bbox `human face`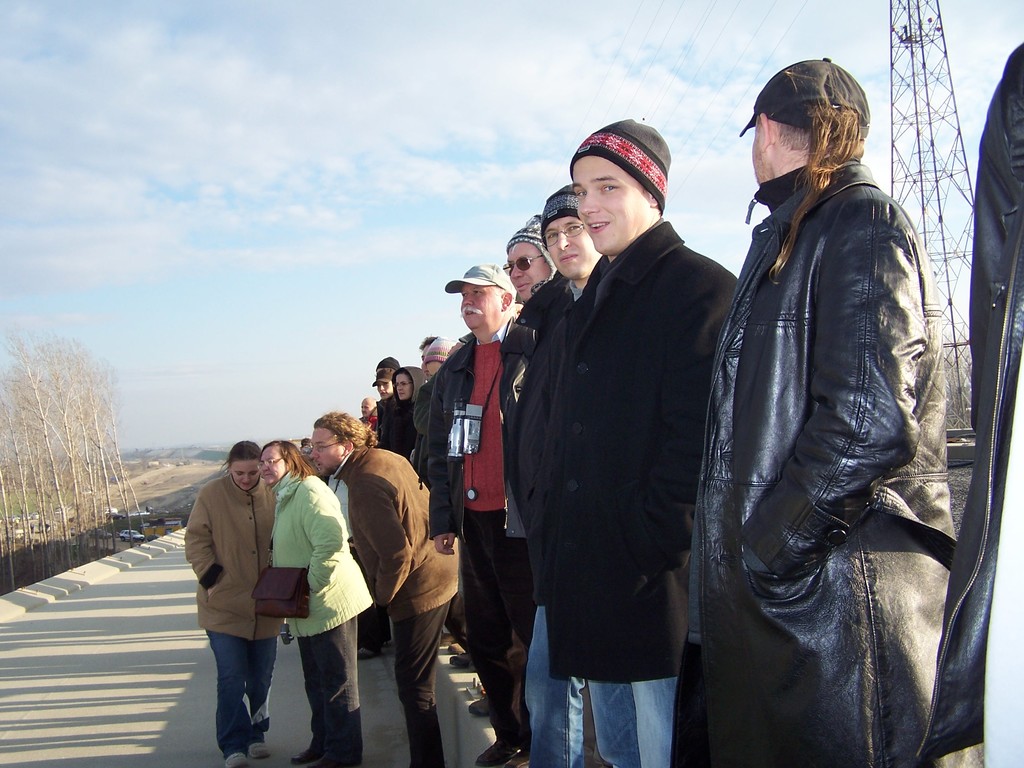
(left=259, top=447, right=284, bottom=486)
